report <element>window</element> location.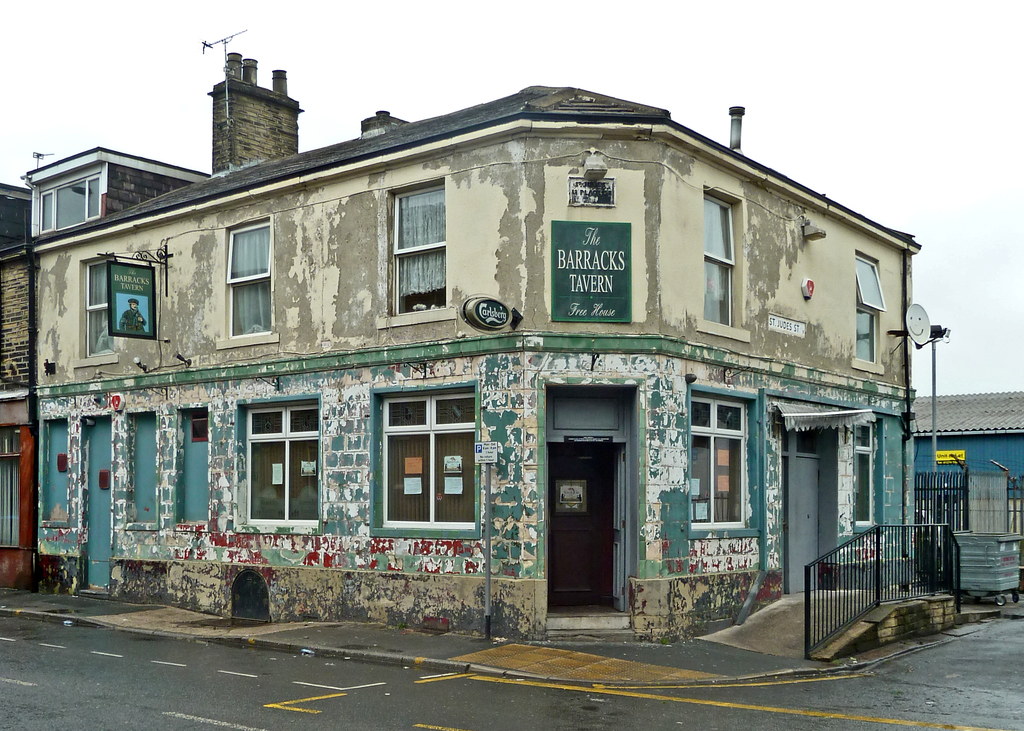
Report: 243/398/319/538.
